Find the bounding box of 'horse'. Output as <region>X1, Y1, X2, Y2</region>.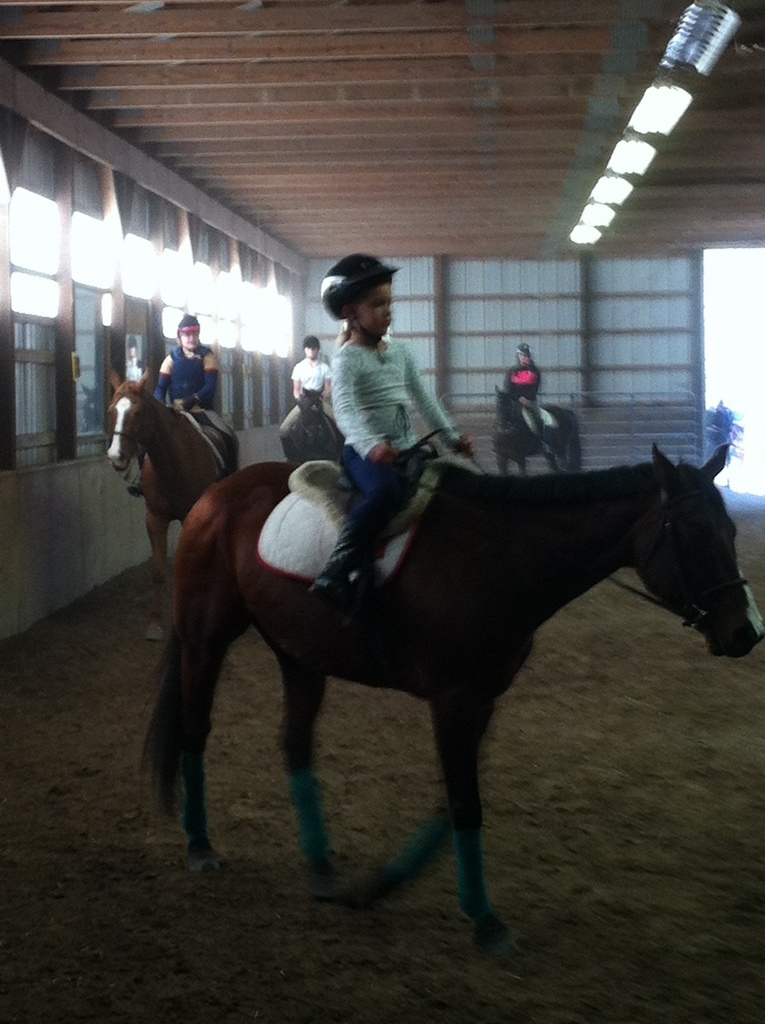
<region>492, 381, 583, 474</region>.
